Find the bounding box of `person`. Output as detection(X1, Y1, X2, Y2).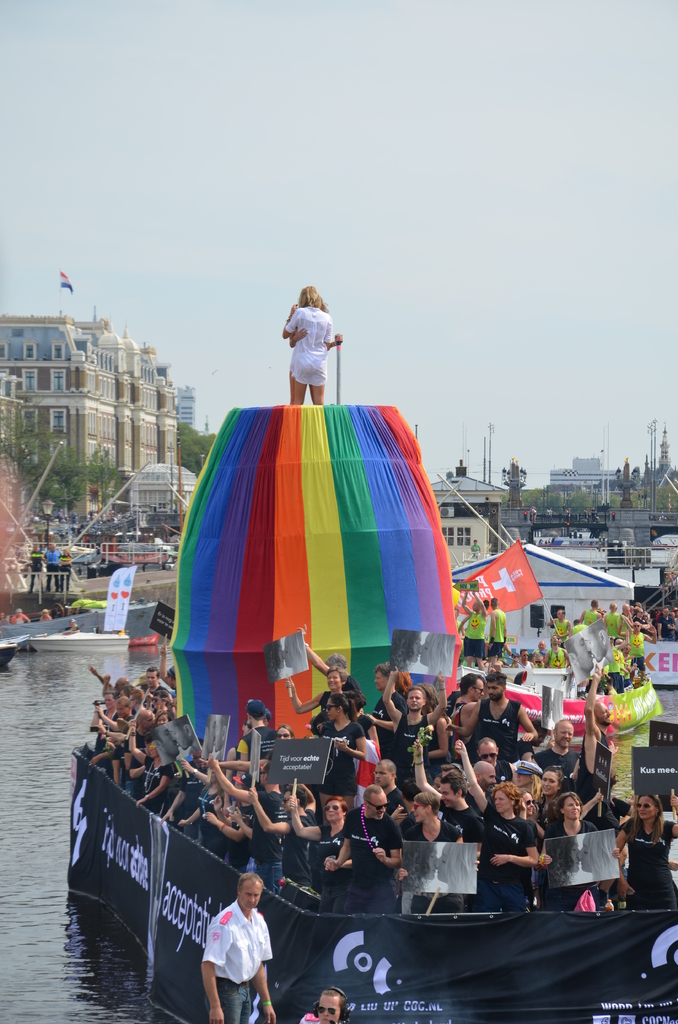
detection(280, 283, 340, 409).
